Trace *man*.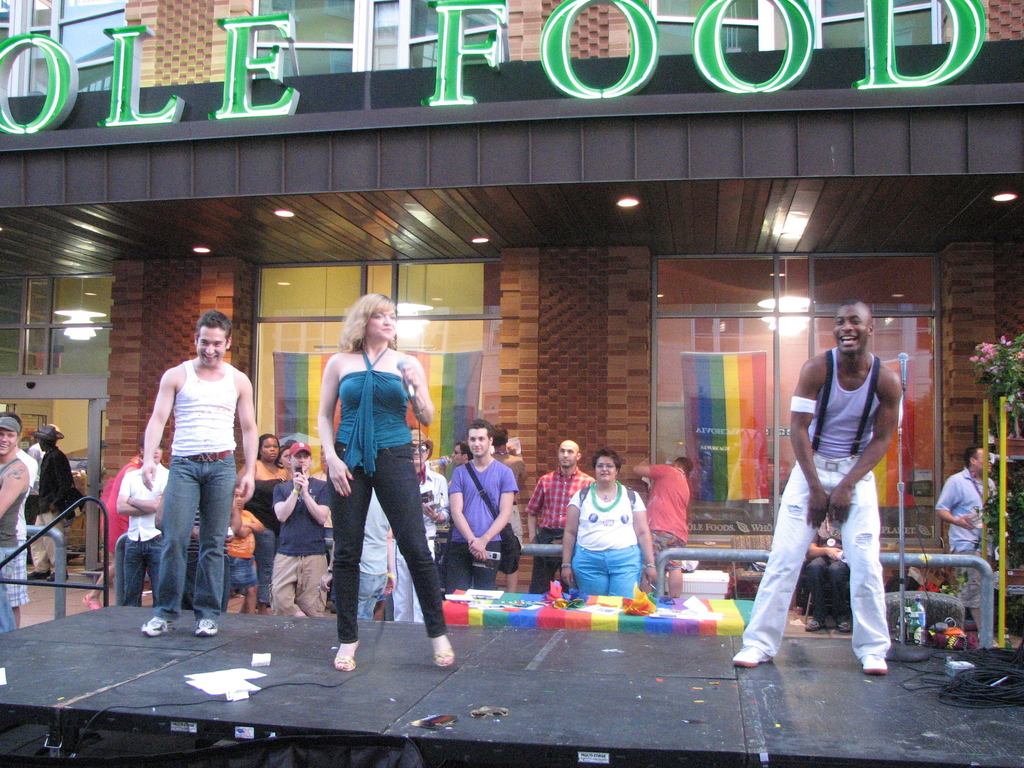
Traced to bbox=(120, 442, 170, 603).
